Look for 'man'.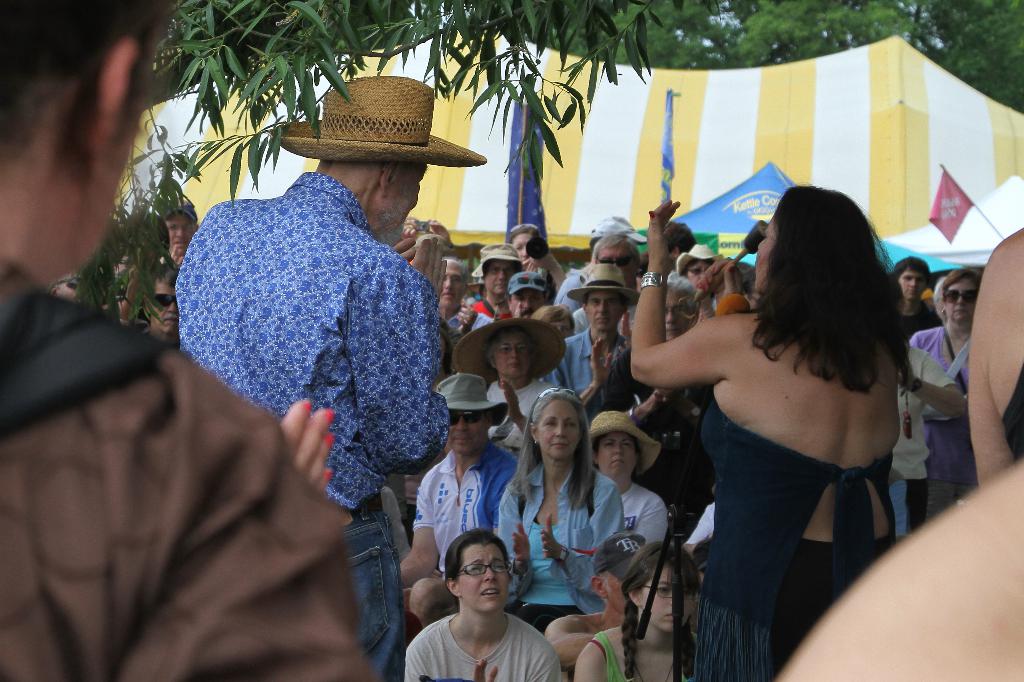
Found: pyautogui.locateOnScreen(890, 257, 942, 340).
